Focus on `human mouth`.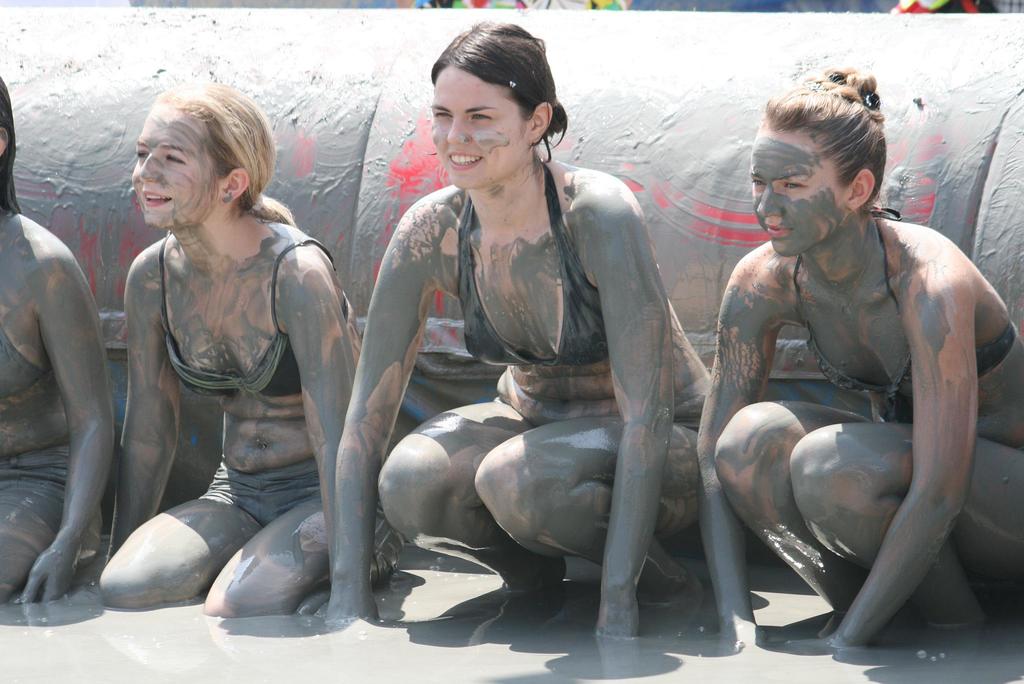
Focused at 774 222 793 235.
